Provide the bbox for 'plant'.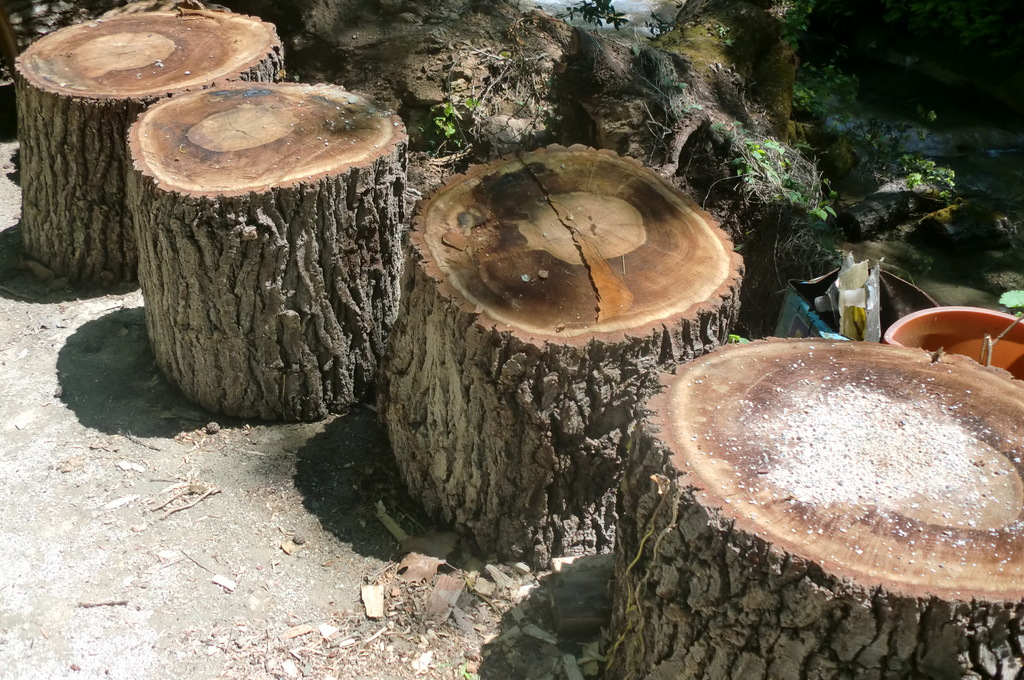
{"left": 905, "top": 154, "right": 951, "bottom": 204}.
